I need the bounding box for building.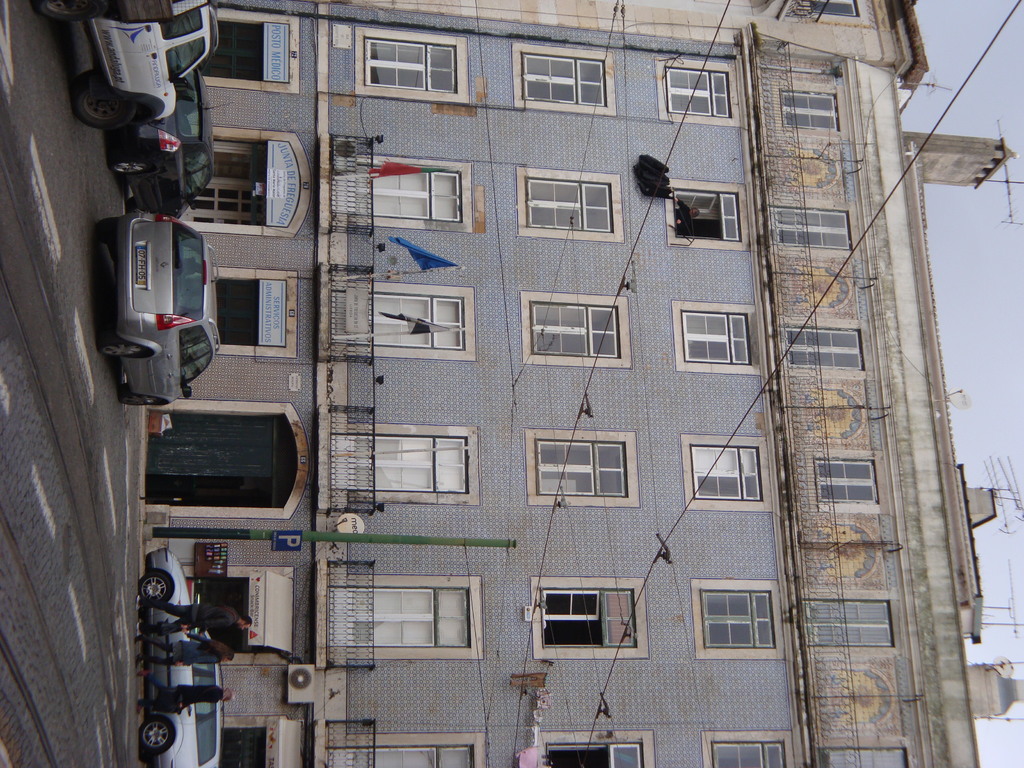
Here it is: crop(142, 0, 1022, 767).
